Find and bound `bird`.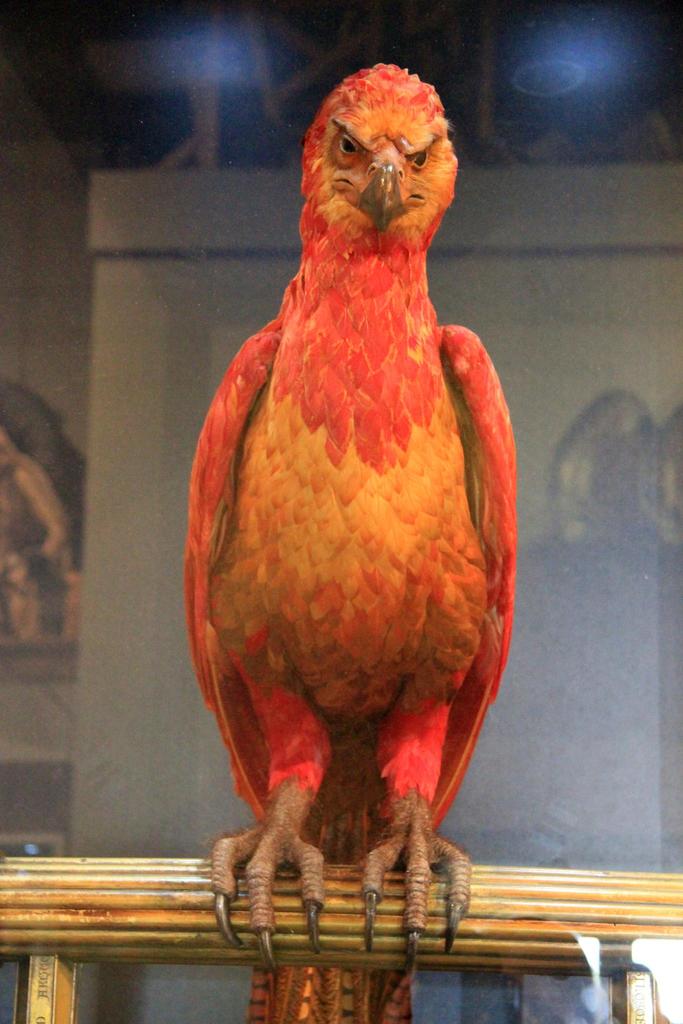
Bound: (x1=178, y1=45, x2=506, y2=986).
